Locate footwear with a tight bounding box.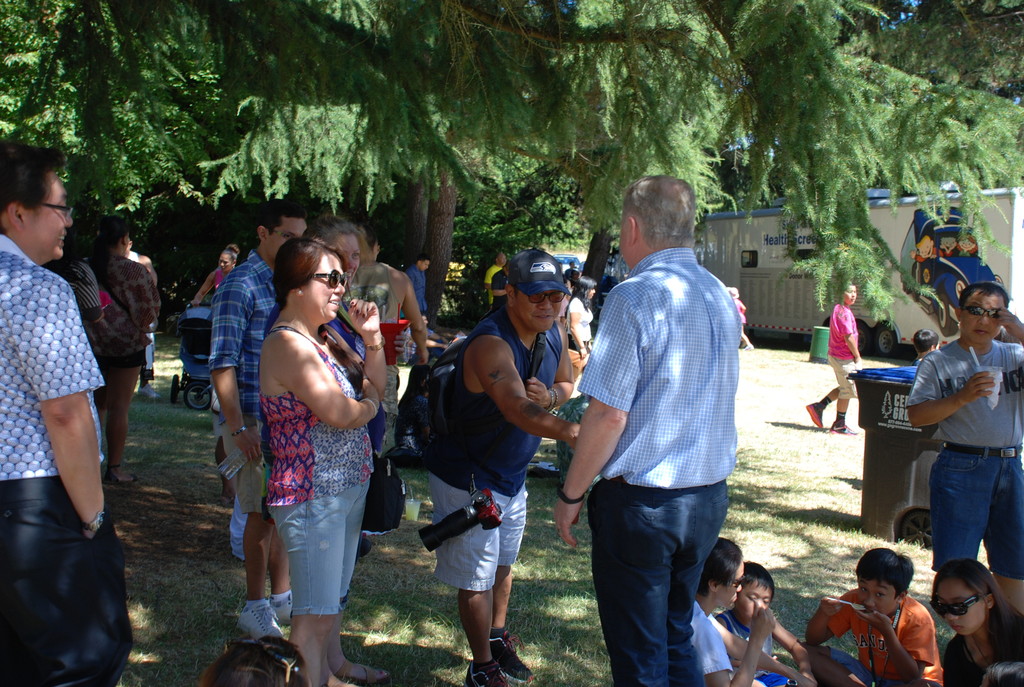
[left=490, top=622, right=531, bottom=684].
